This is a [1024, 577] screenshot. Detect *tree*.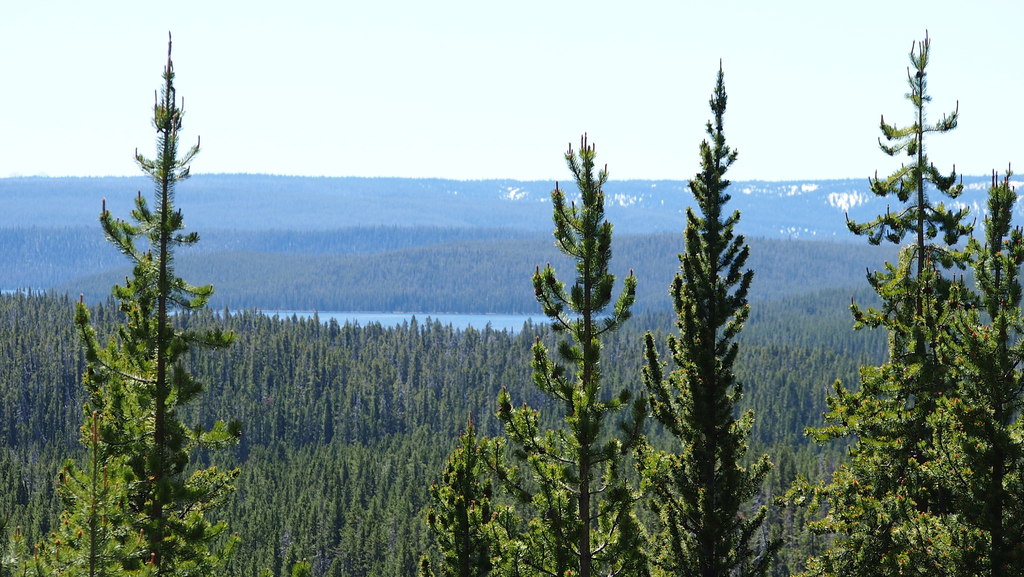
80/10/216/542.
